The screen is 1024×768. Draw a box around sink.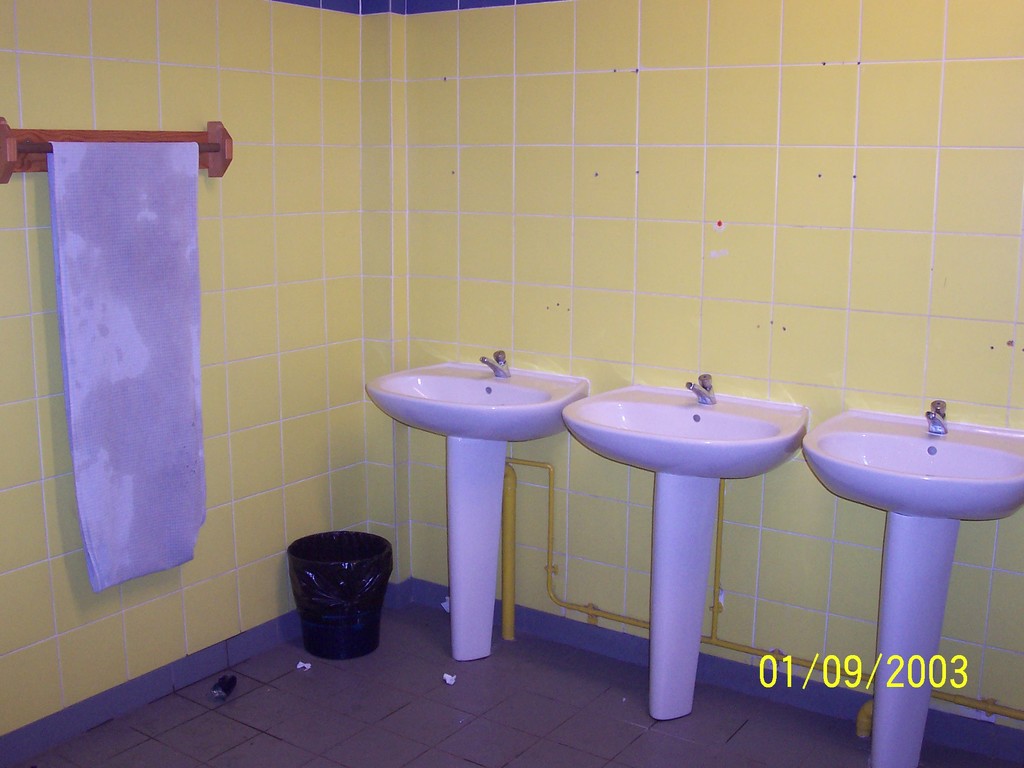
[366,358,588,665].
